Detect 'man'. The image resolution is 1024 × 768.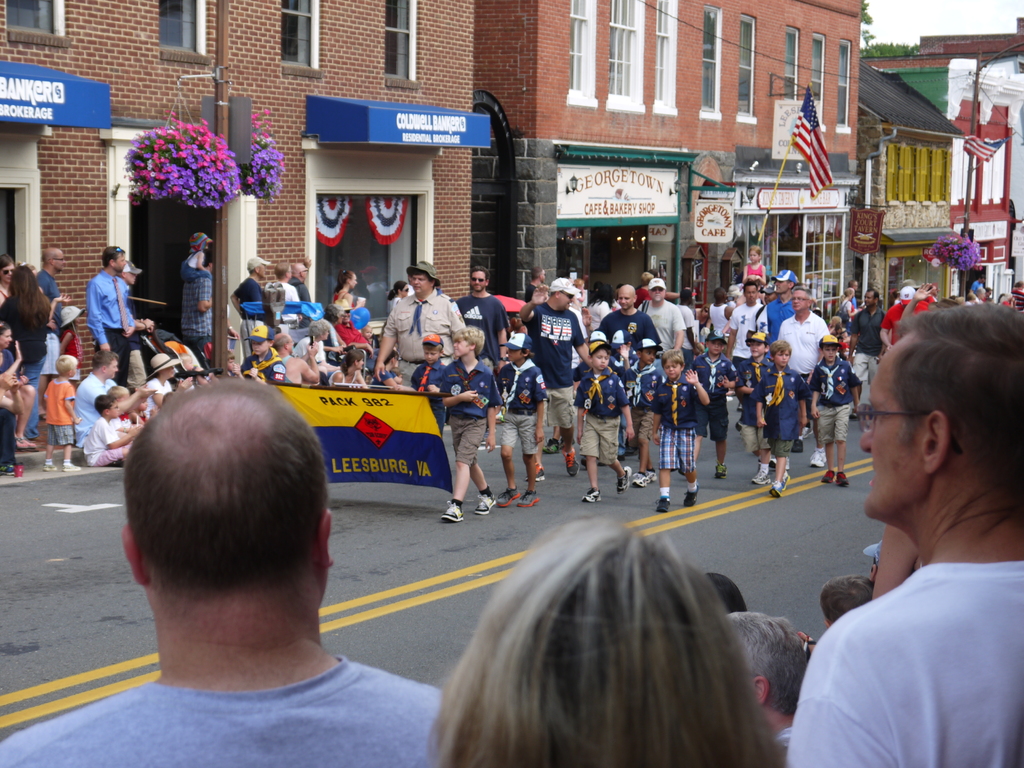
[x1=371, y1=264, x2=470, y2=392].
